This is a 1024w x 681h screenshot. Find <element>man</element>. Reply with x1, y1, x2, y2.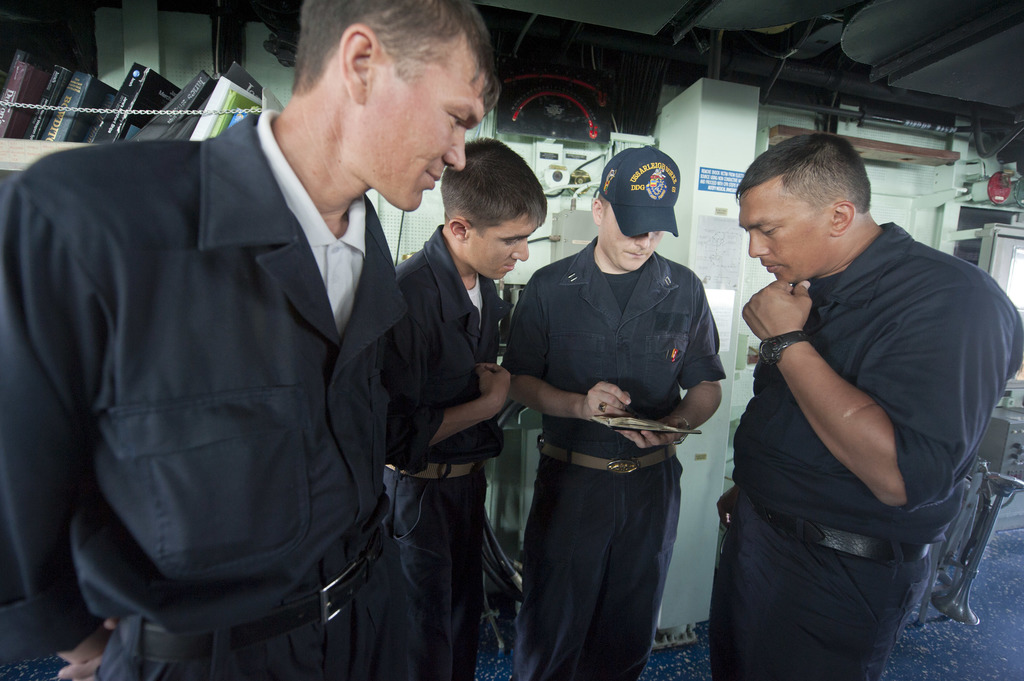
502, 144, 722, 680.
